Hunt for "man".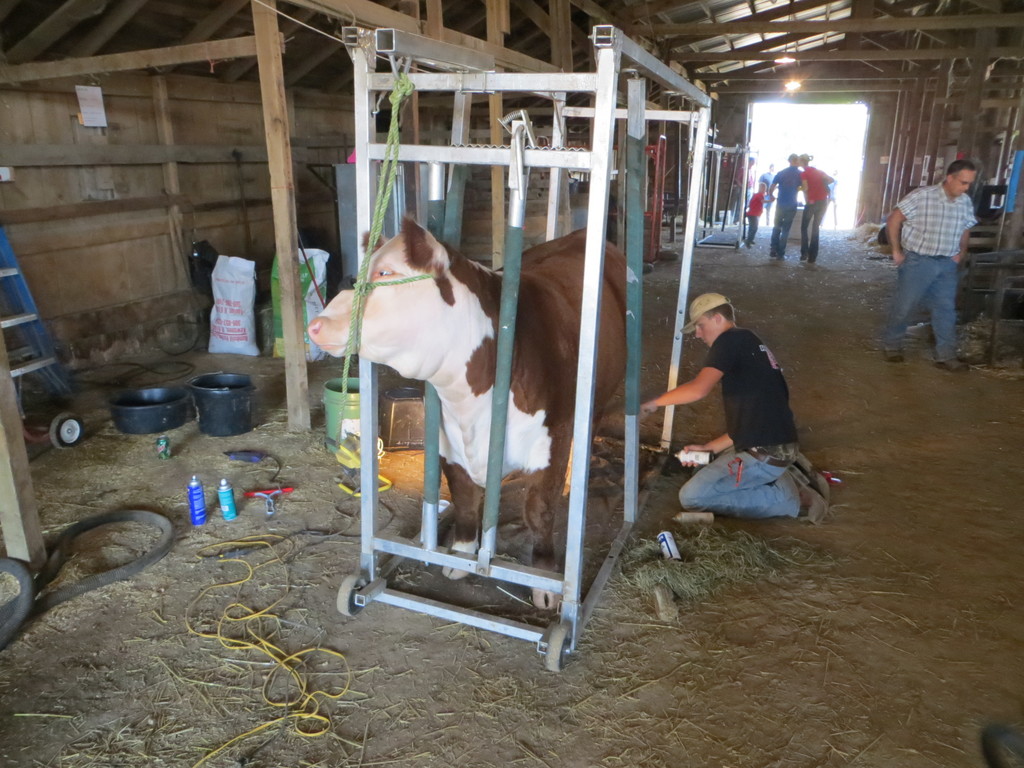
Hunted down at 656, 310, 835, 535.
